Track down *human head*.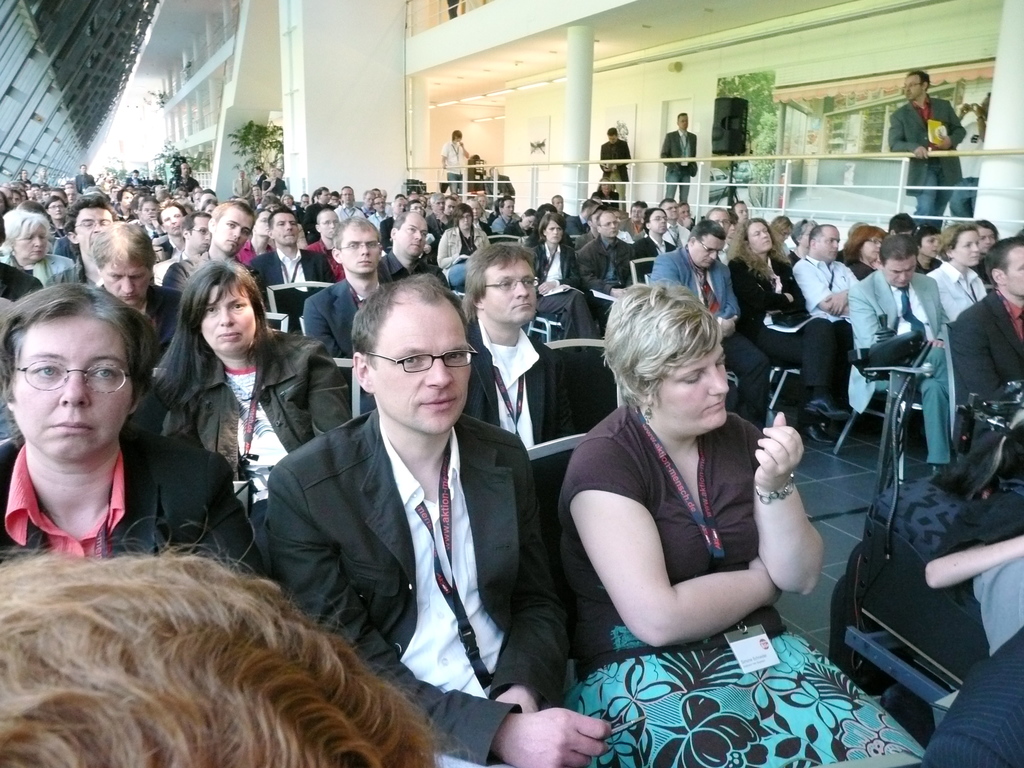
Tracked to x1=550, y1=193, x2=566, y2=209.
